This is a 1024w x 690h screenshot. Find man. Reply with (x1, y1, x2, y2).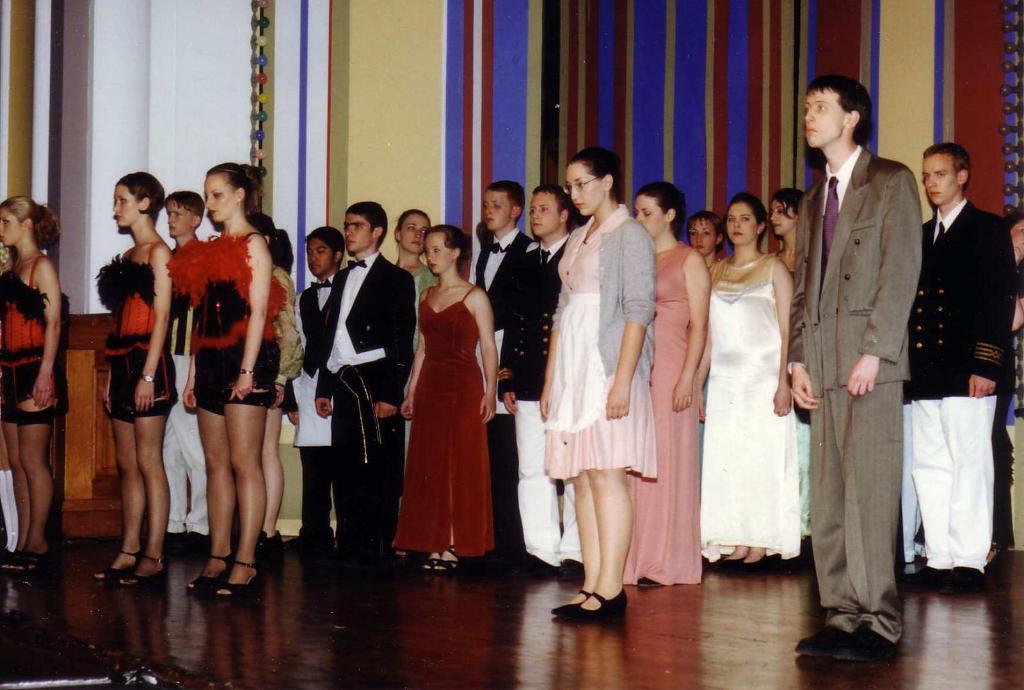
(782, 72, 925, 662).
